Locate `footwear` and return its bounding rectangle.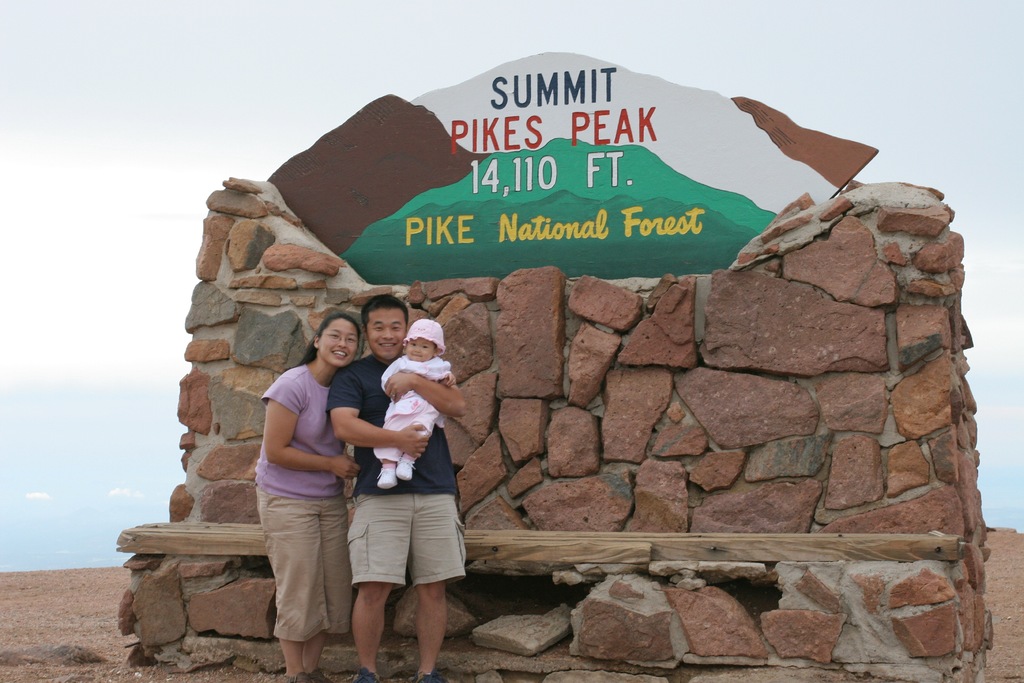
pyautogui.locateOnScreen(273, 664, 304, 682).
